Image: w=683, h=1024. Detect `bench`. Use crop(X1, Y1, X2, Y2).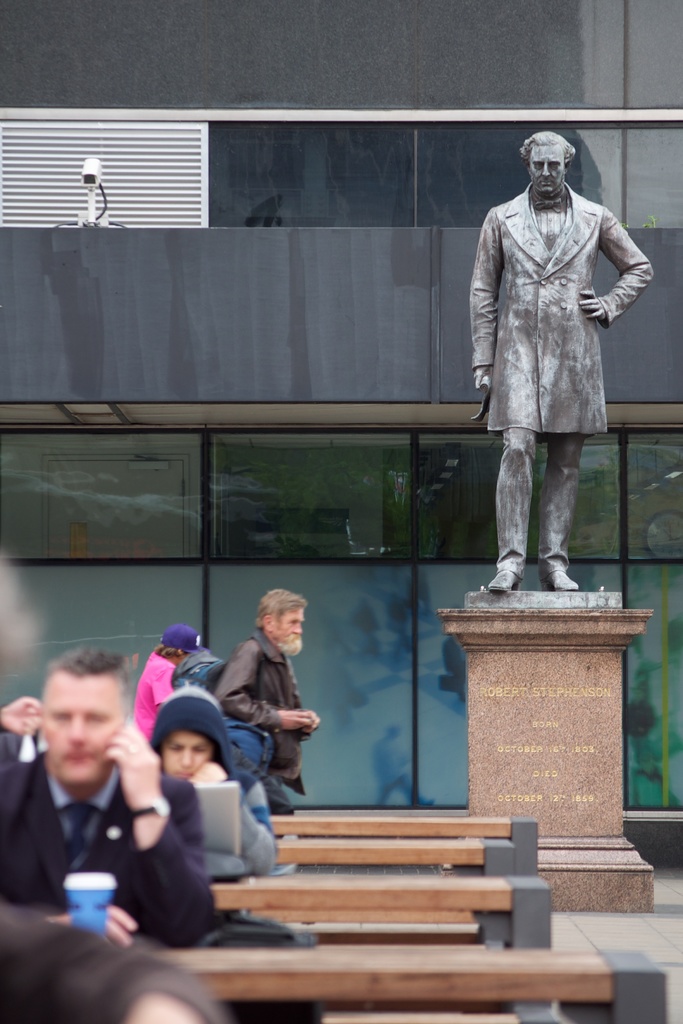
crop(157, 952, 666, 1023).
